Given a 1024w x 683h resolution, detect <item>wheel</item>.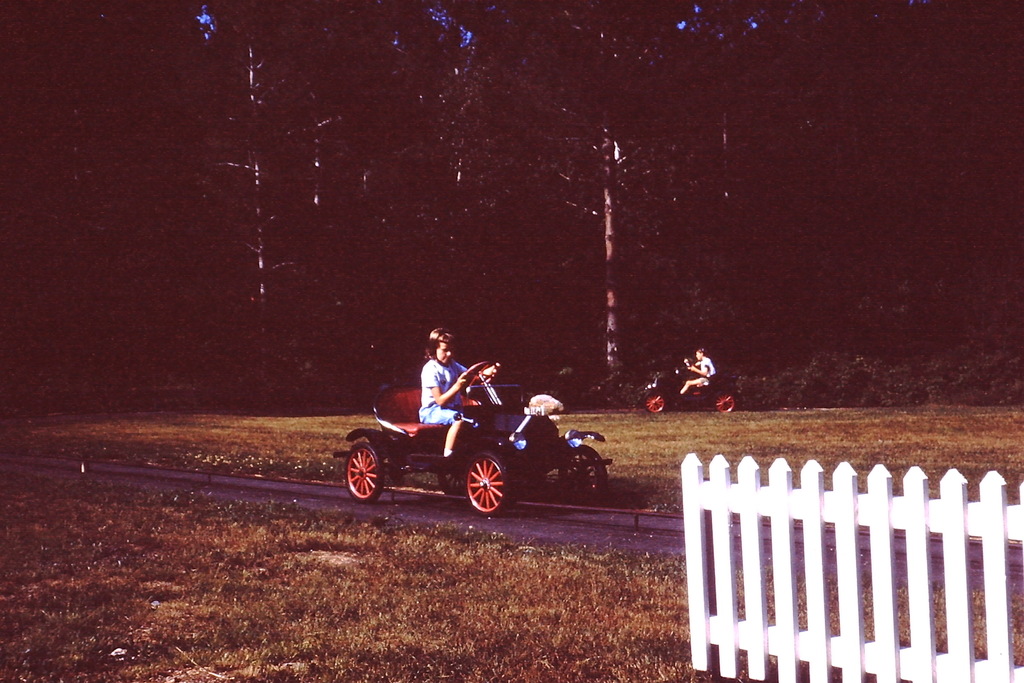
rect(716, 390, 737, 412).
